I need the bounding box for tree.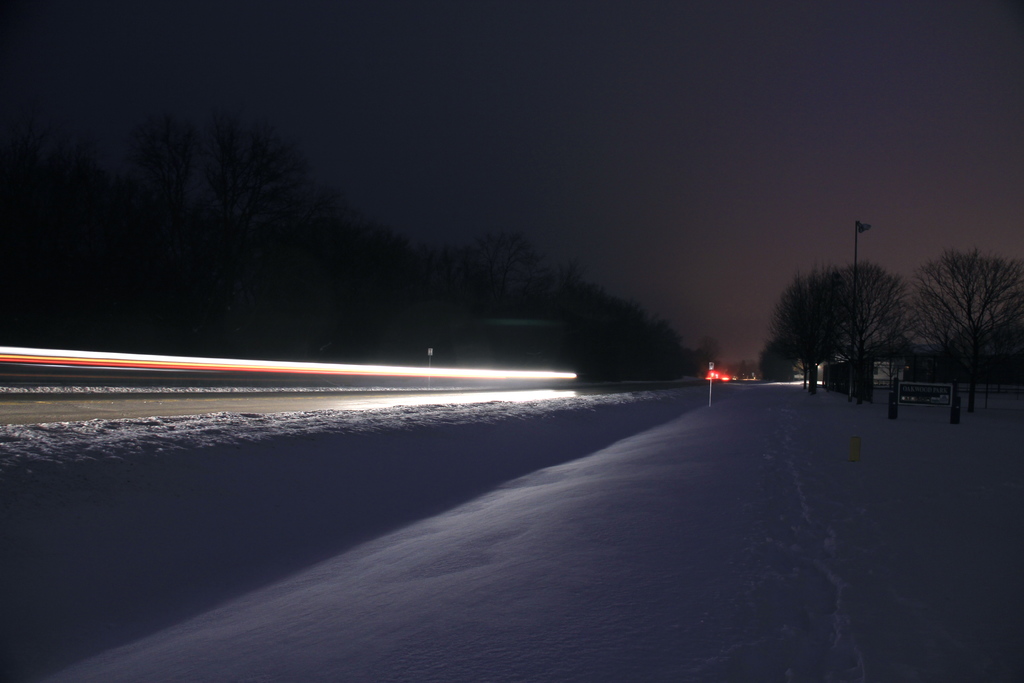
Here it is: bbox(855, 263, 914, 364).
